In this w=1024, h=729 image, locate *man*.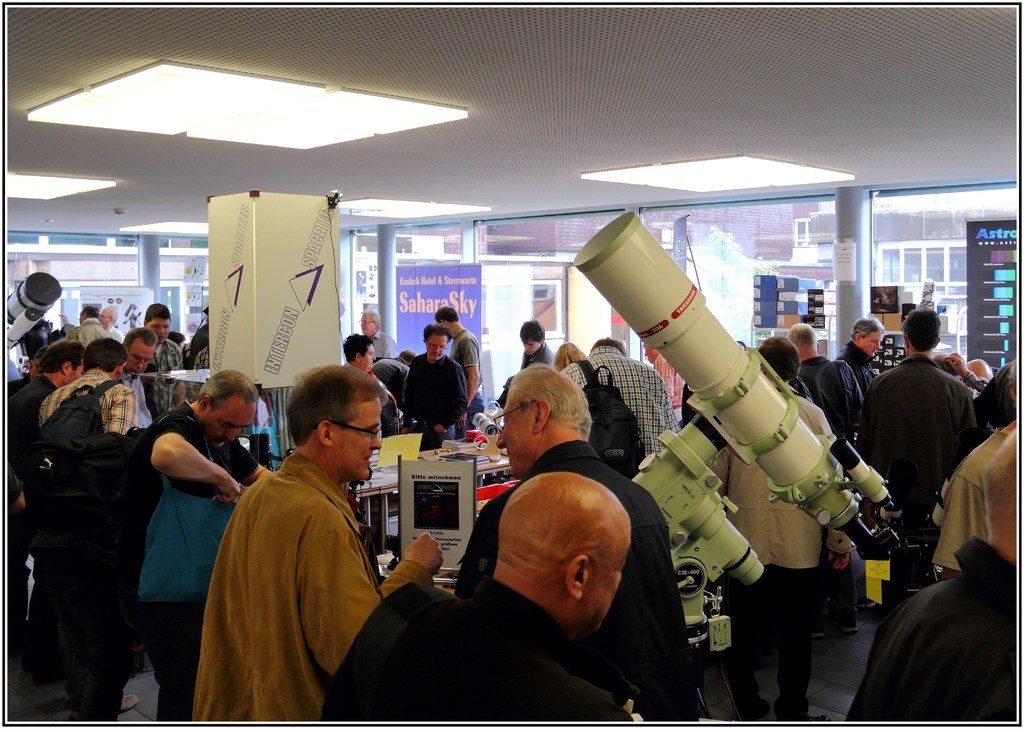
Bounding box: bbox(499, 318, 554, 405).
